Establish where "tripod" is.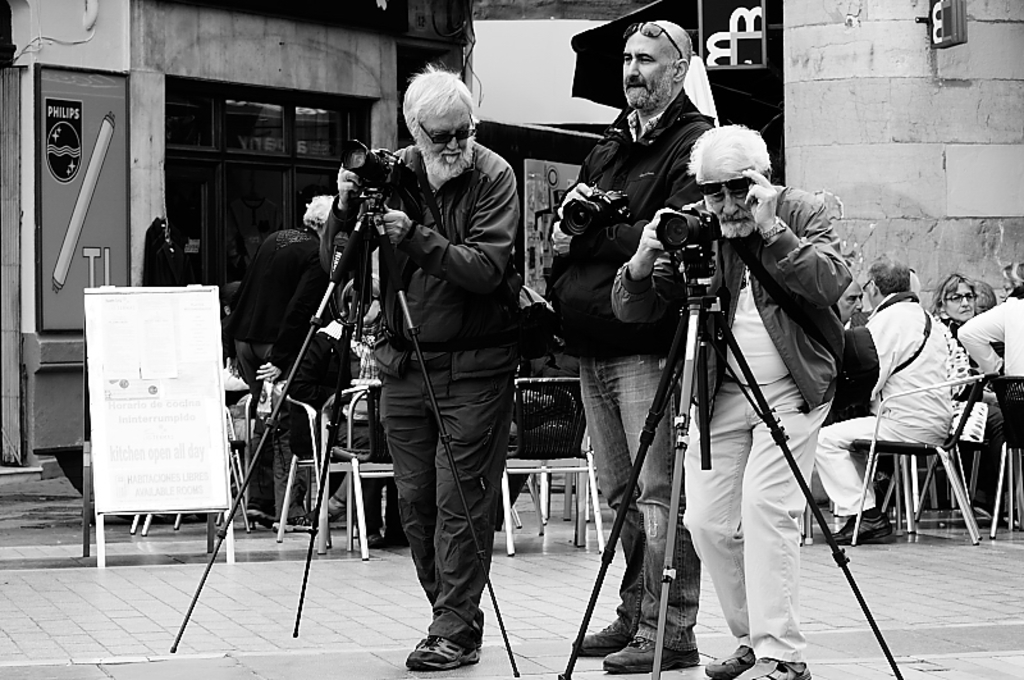
Established at {"left": 170, "top": 191, "right": 520, "bottom": 679}.
